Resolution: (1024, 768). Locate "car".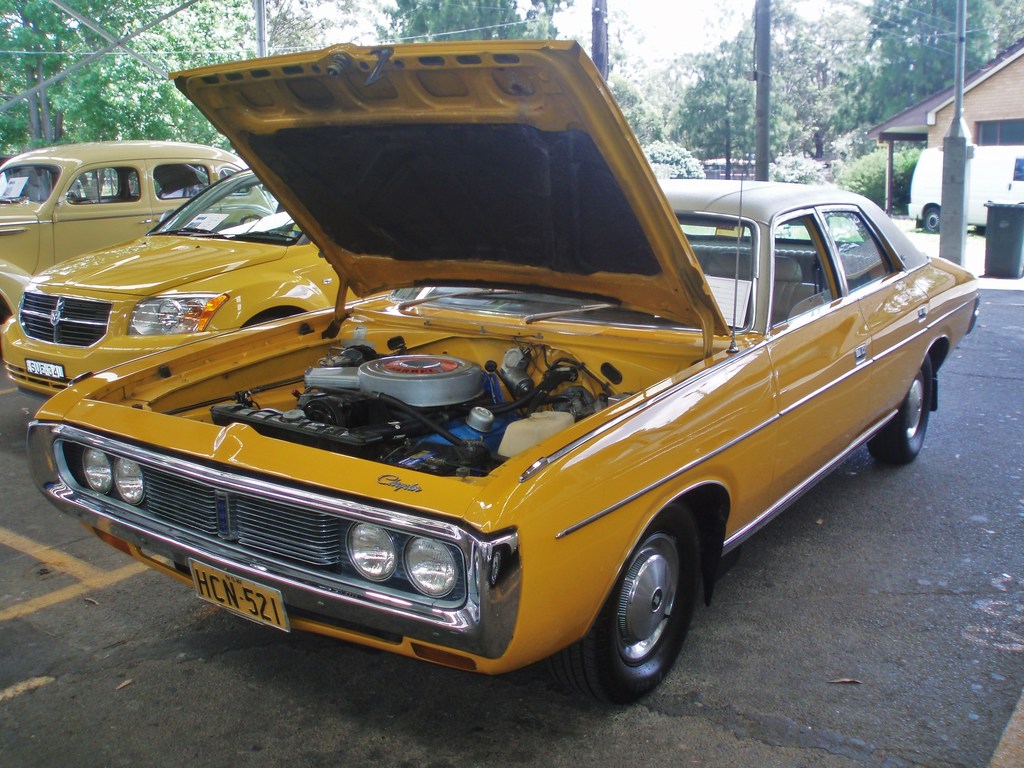
[left=28, top=40, right=986, bottom=716].
